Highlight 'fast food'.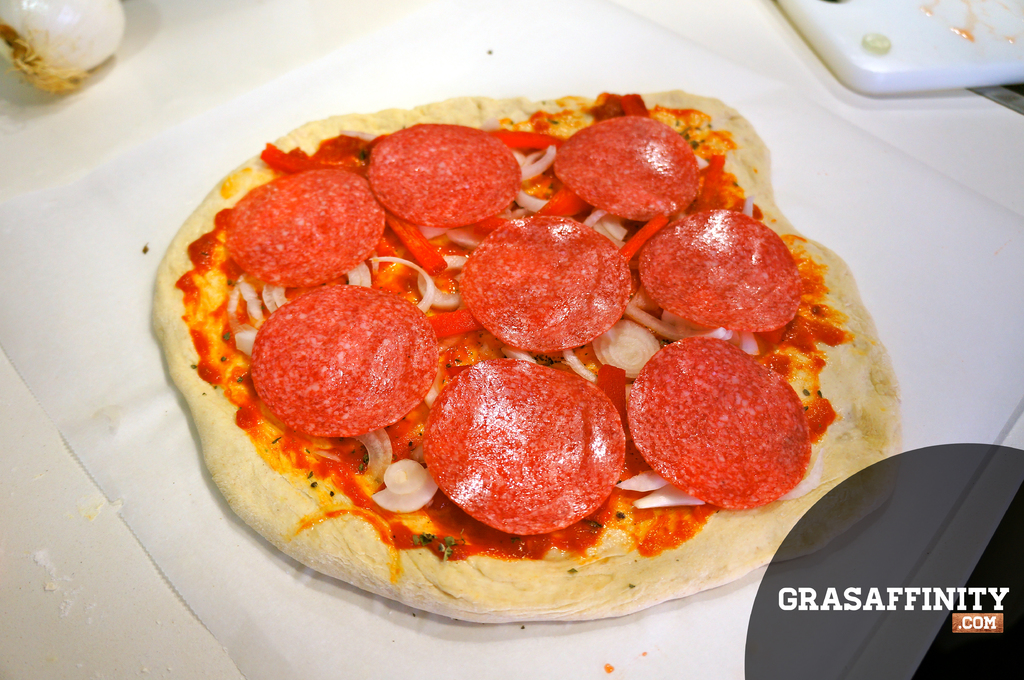
Highlighted region: left=140, top=81, right=909, bottom=594.
